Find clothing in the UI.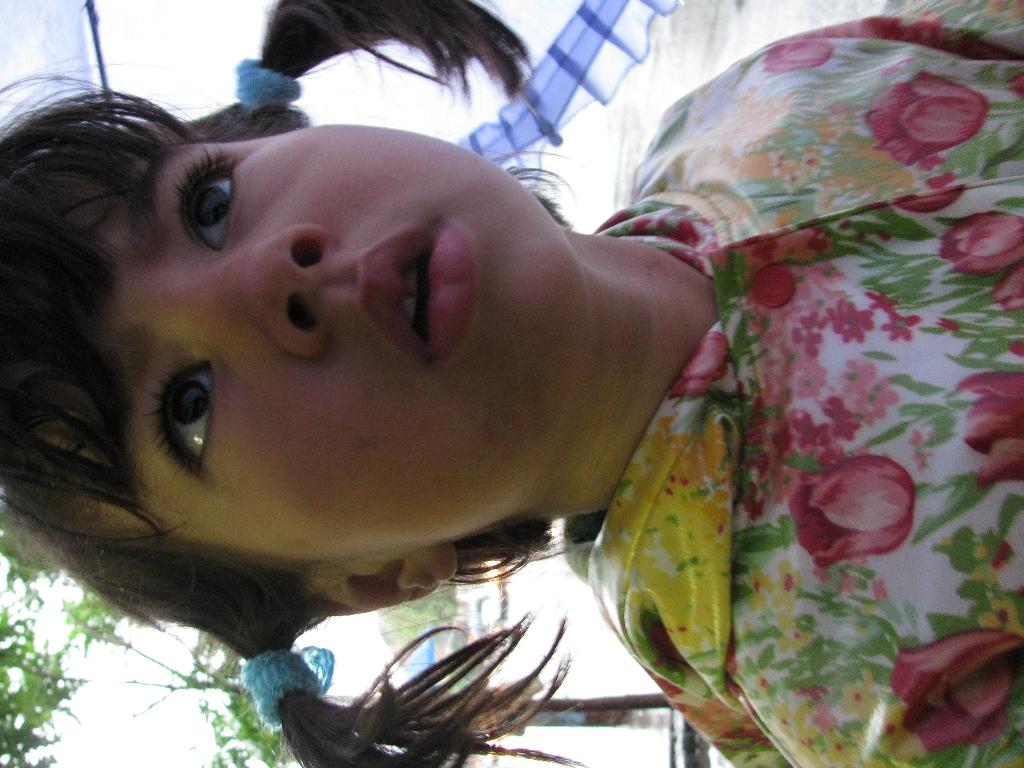
UI element at bbox(561, 0, 1023, 767).
